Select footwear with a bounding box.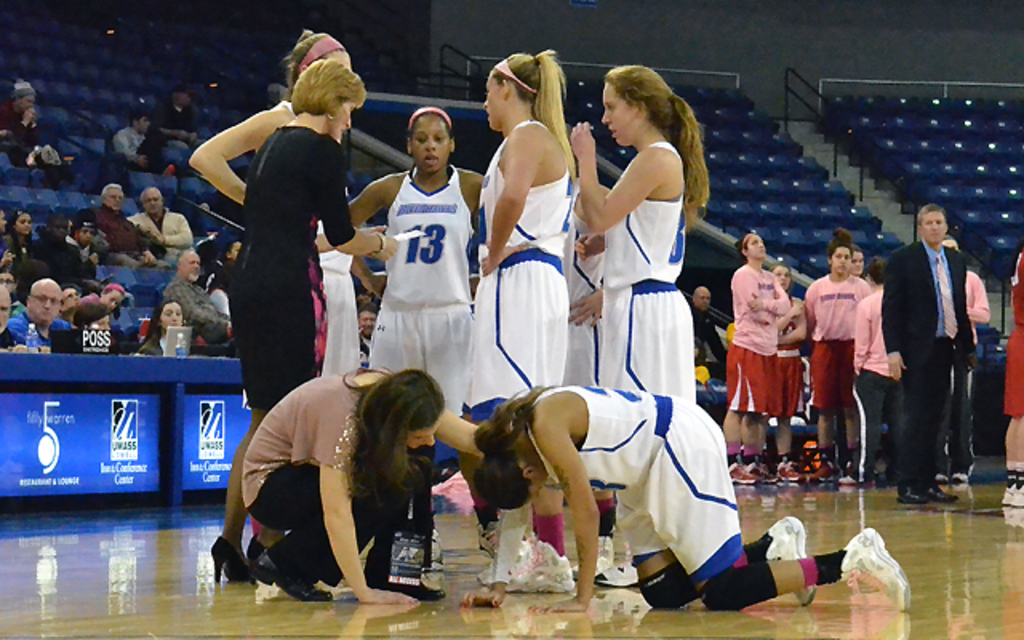
BBox(798, 462, 838, 480).
